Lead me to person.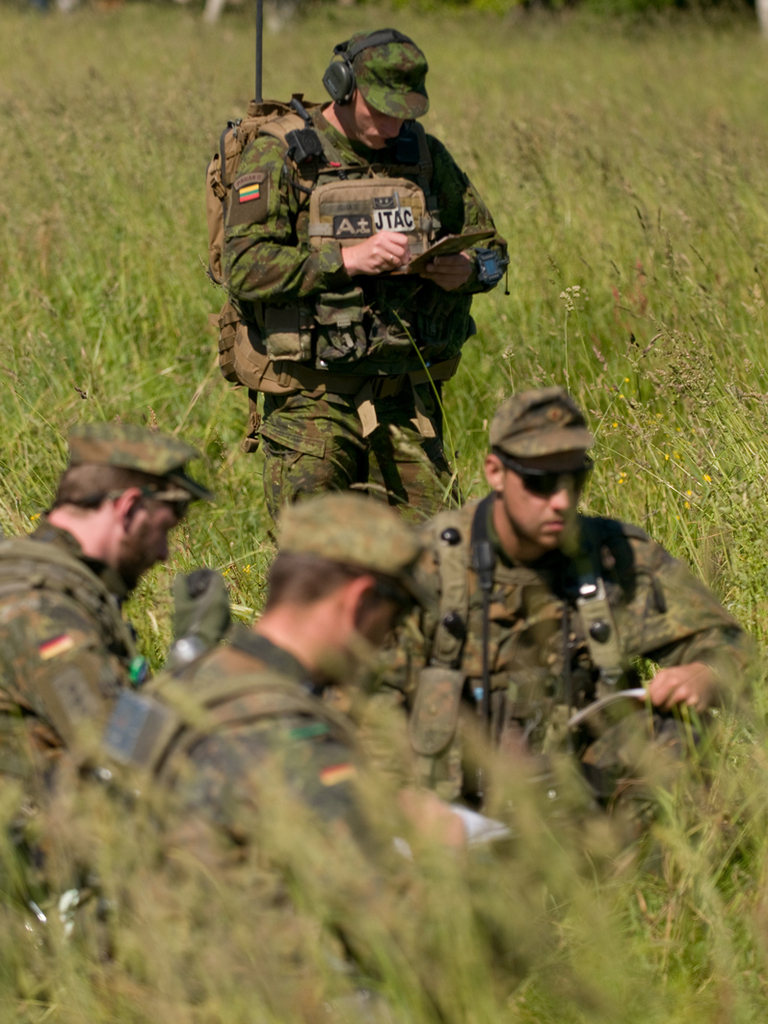
Lead to {"left": 323, "top": 384, "right": 756, "bottom": 858}.
